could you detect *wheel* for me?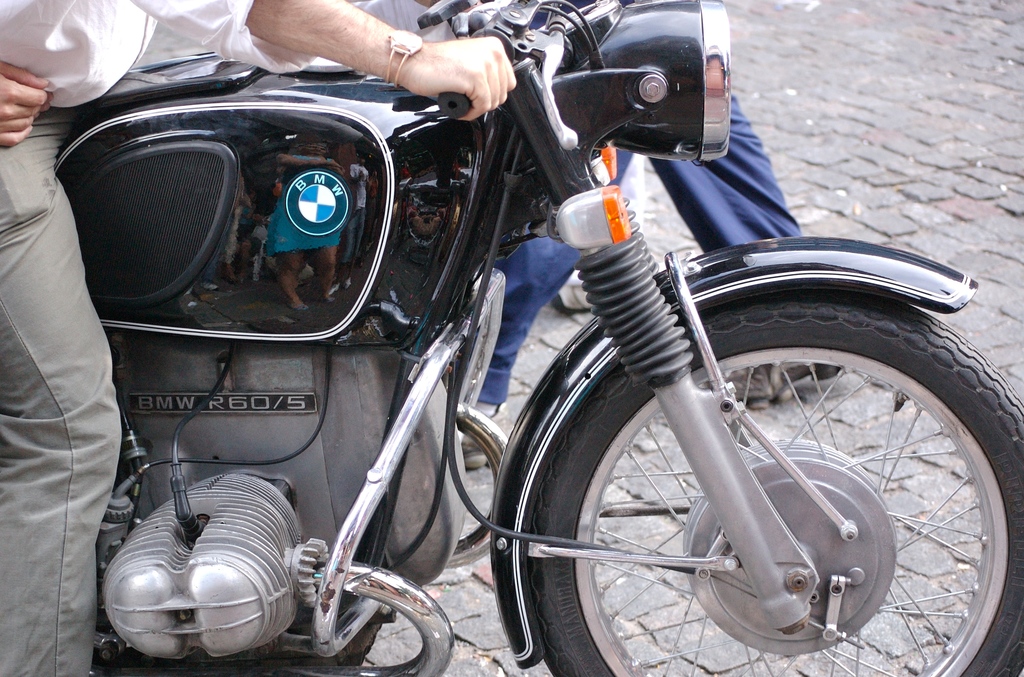
Detection result: Rect(515, 289, 1023, 676).
